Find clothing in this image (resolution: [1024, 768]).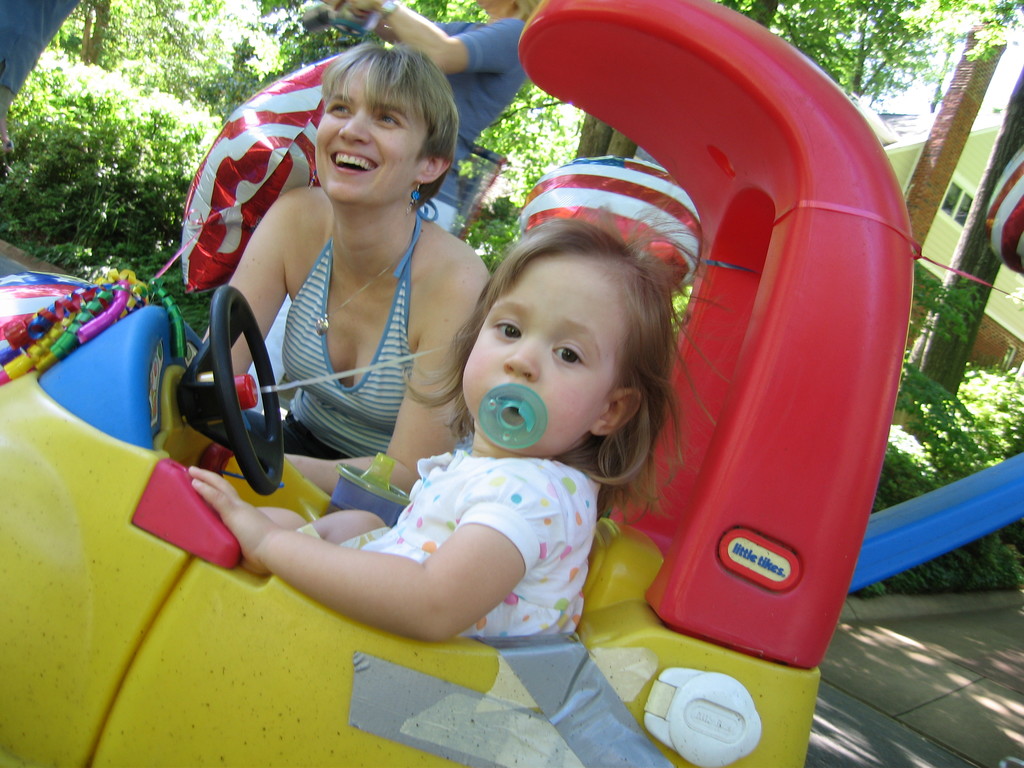
(424, 13, 531, 233).
